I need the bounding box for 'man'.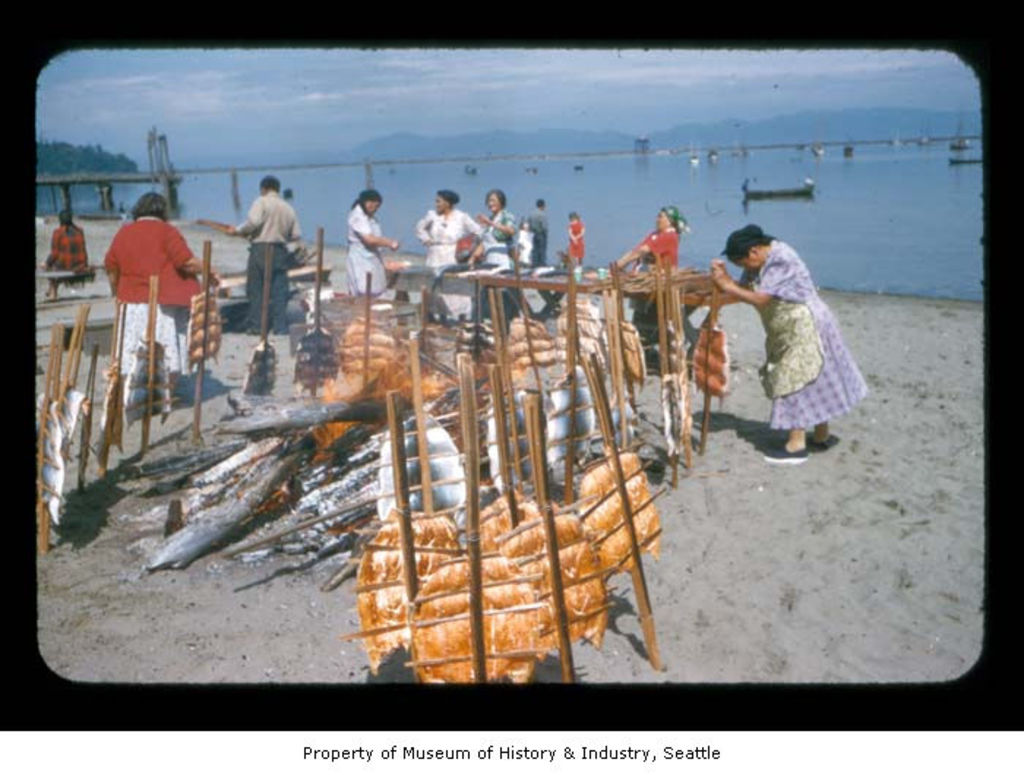
Here it is: left=527, top=197, right=557, bottom=266.
